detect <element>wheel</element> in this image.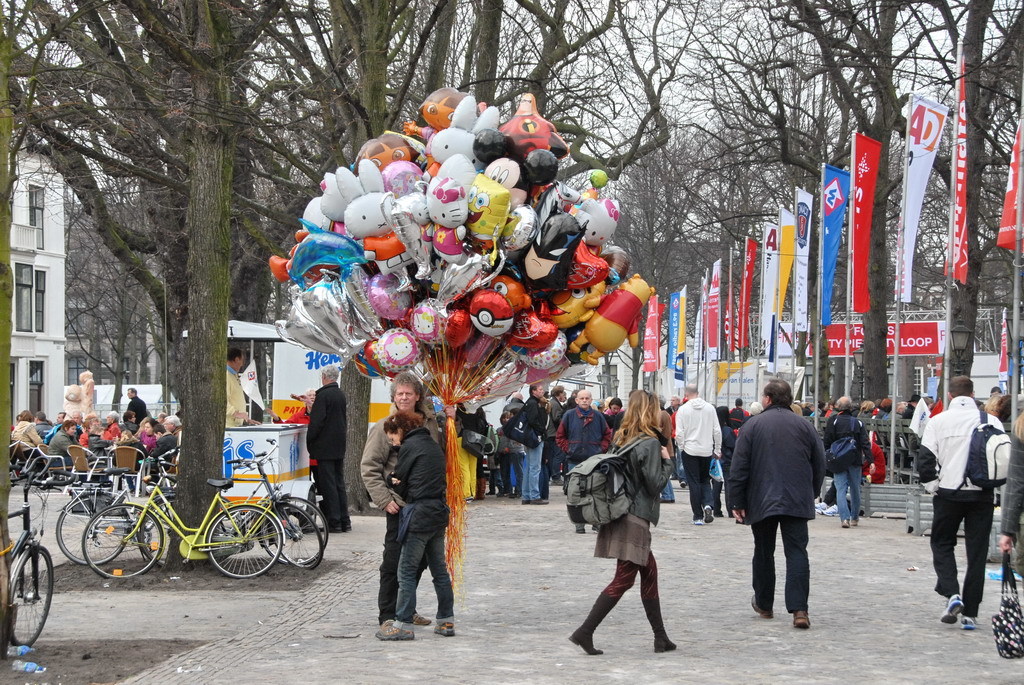
Detection: [left=277, top=505, right=322, bottom=571].
